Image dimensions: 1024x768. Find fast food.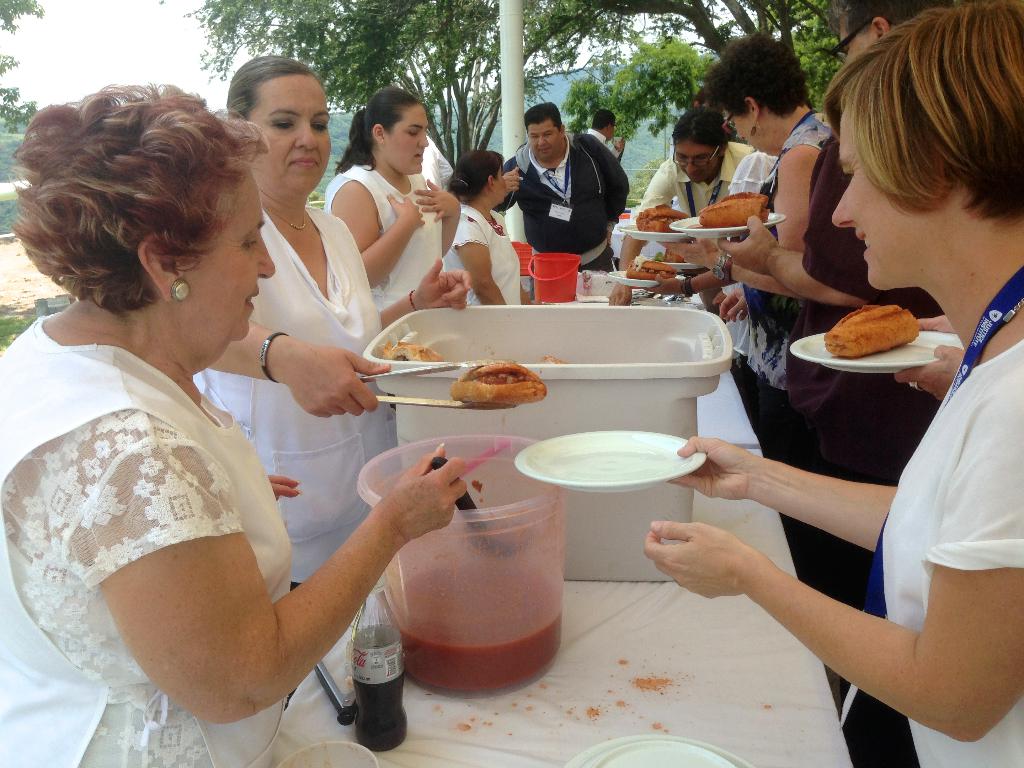
<box>831,293,938,356</box>.
